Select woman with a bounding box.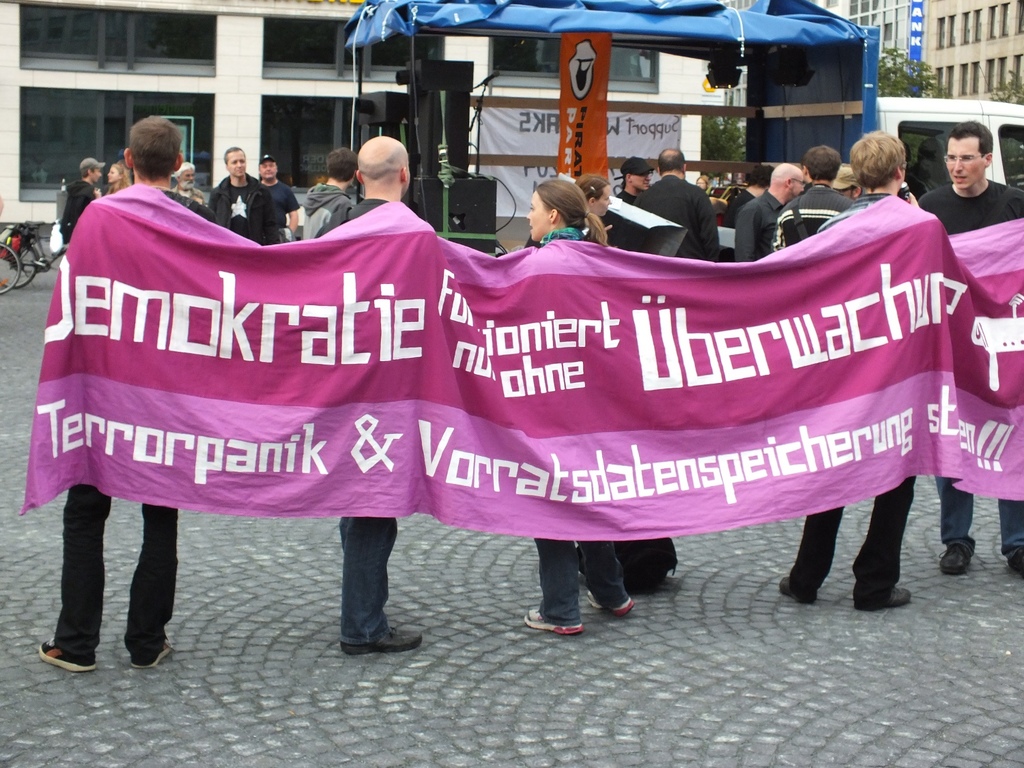
<region>102, 160, 134, 201</region>.
